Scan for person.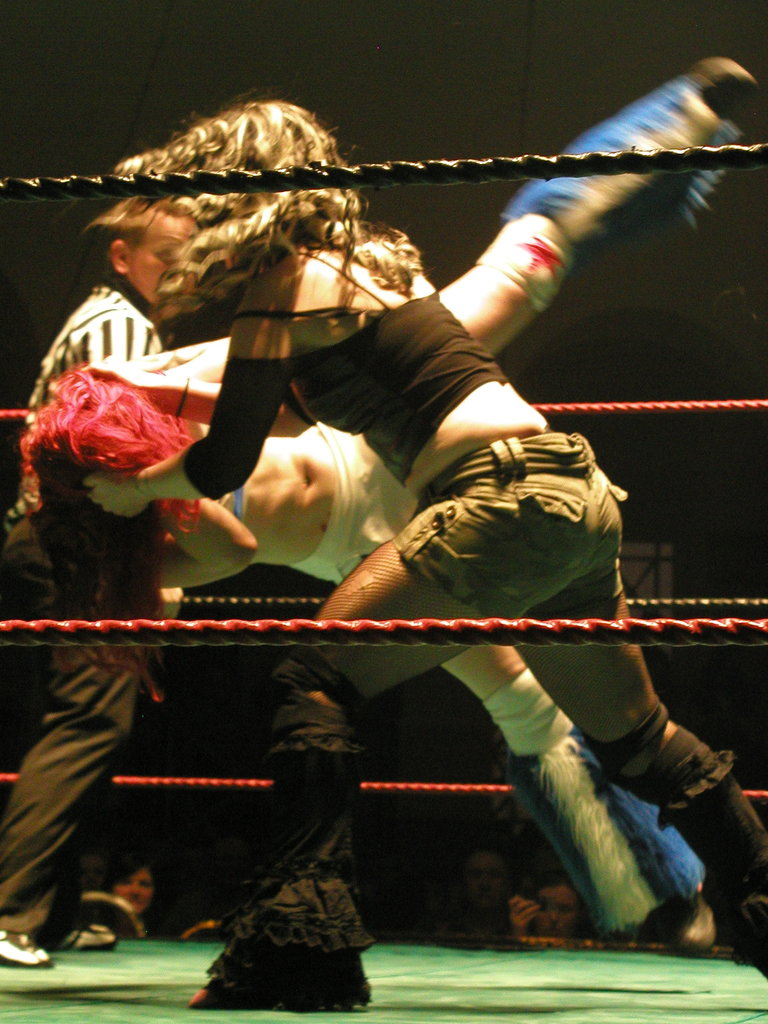
Scan result: rect(24, 49, 744, 948).
